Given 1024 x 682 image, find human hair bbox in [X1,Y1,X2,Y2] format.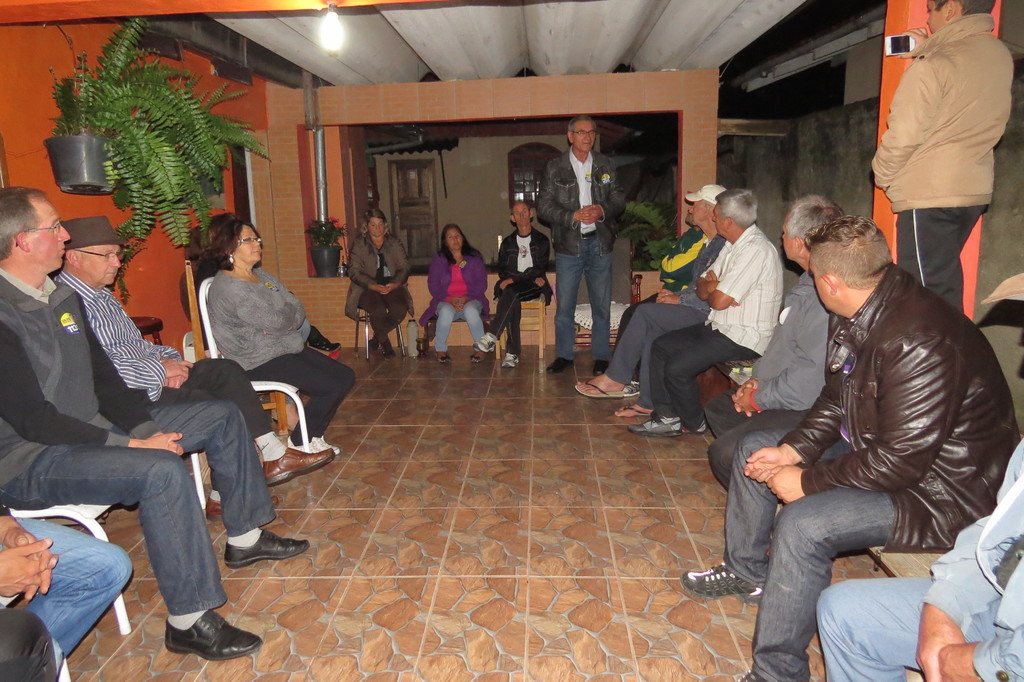
[783,193,845,250].
